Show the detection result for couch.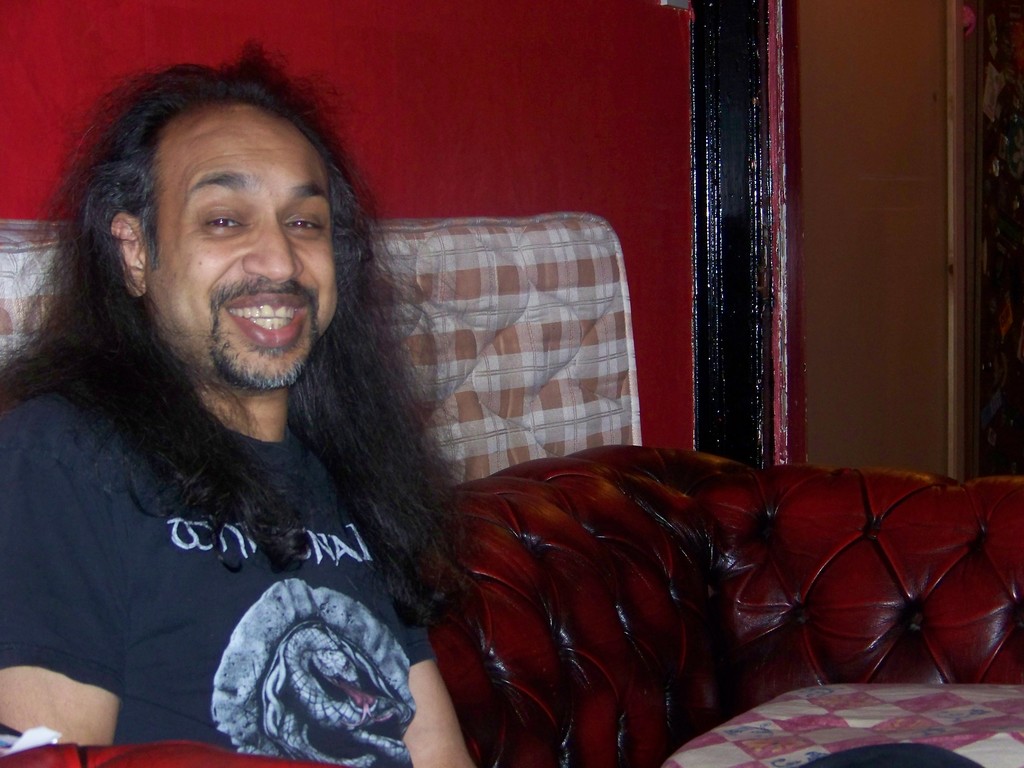
(418, 442, 1023, 767).
